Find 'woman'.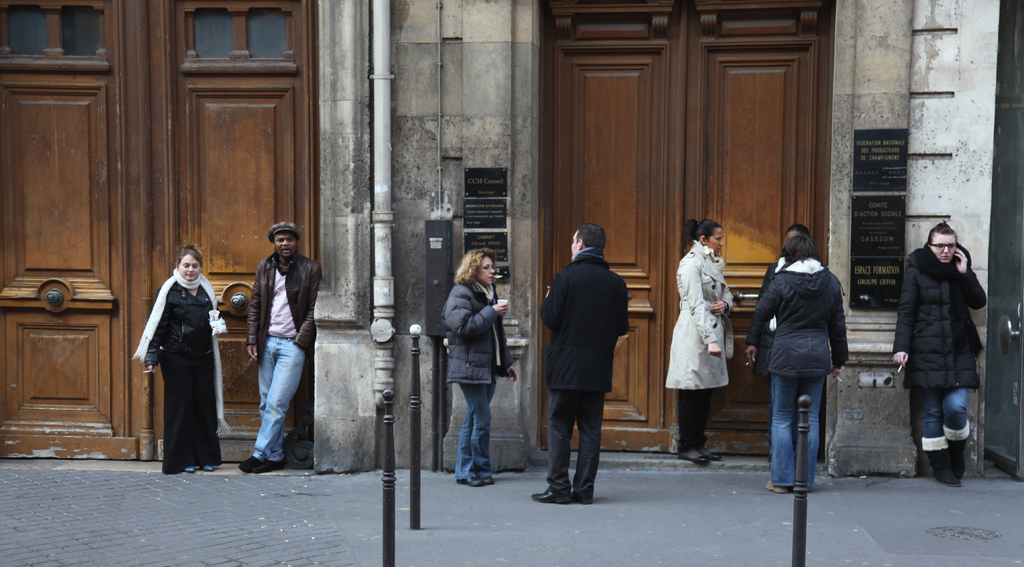
Rect(740, 229, 854, 497).
